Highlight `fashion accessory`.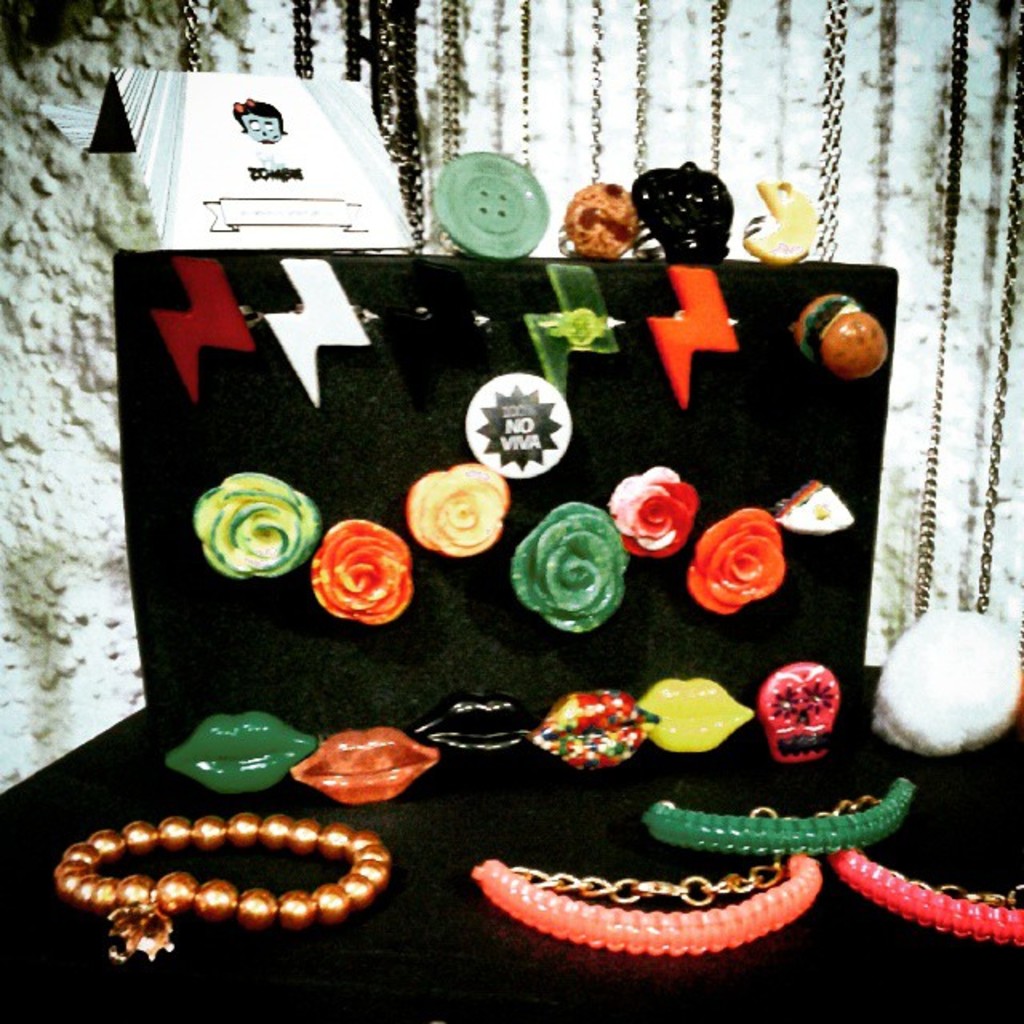
Highlighted region: 469/856/824/957.
